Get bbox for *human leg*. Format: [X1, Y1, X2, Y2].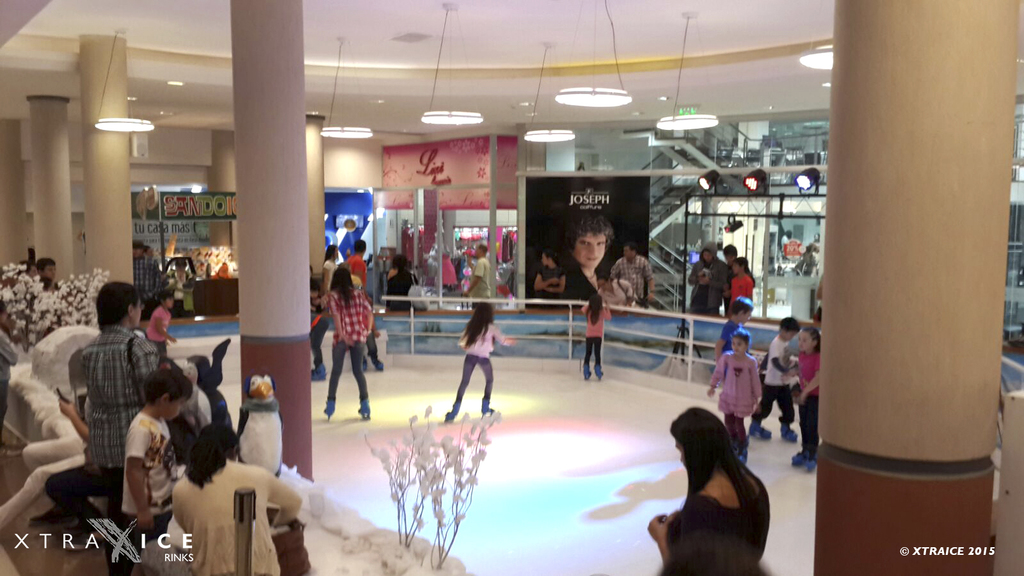
[445, 358, 480, 424].
